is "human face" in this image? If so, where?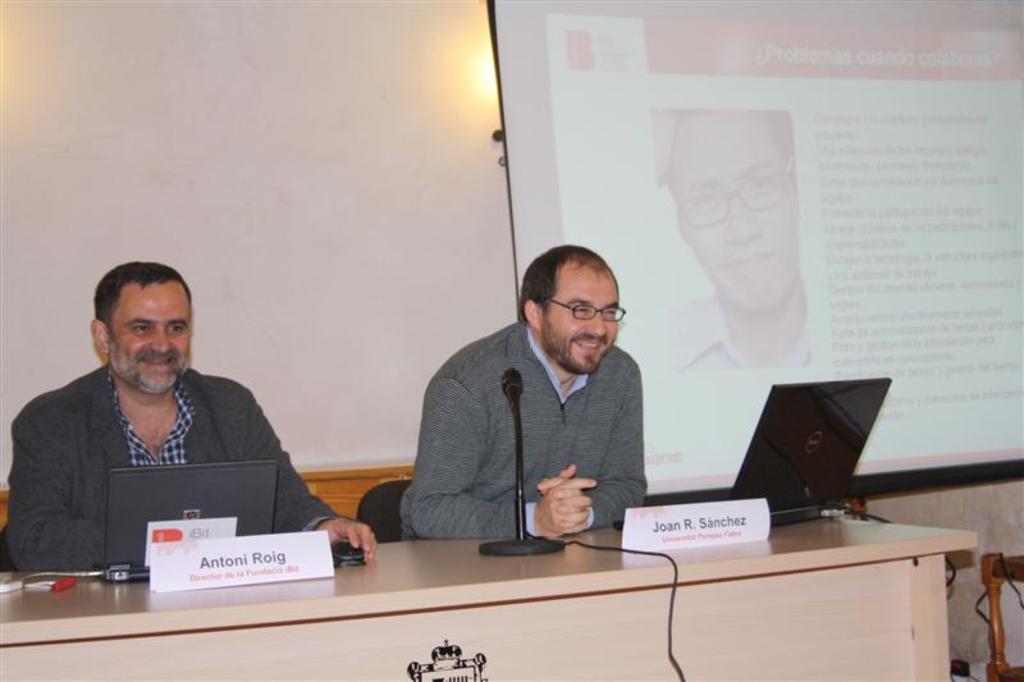
Yes, at (x1=105, y1=284, x2=189, y2=395).
